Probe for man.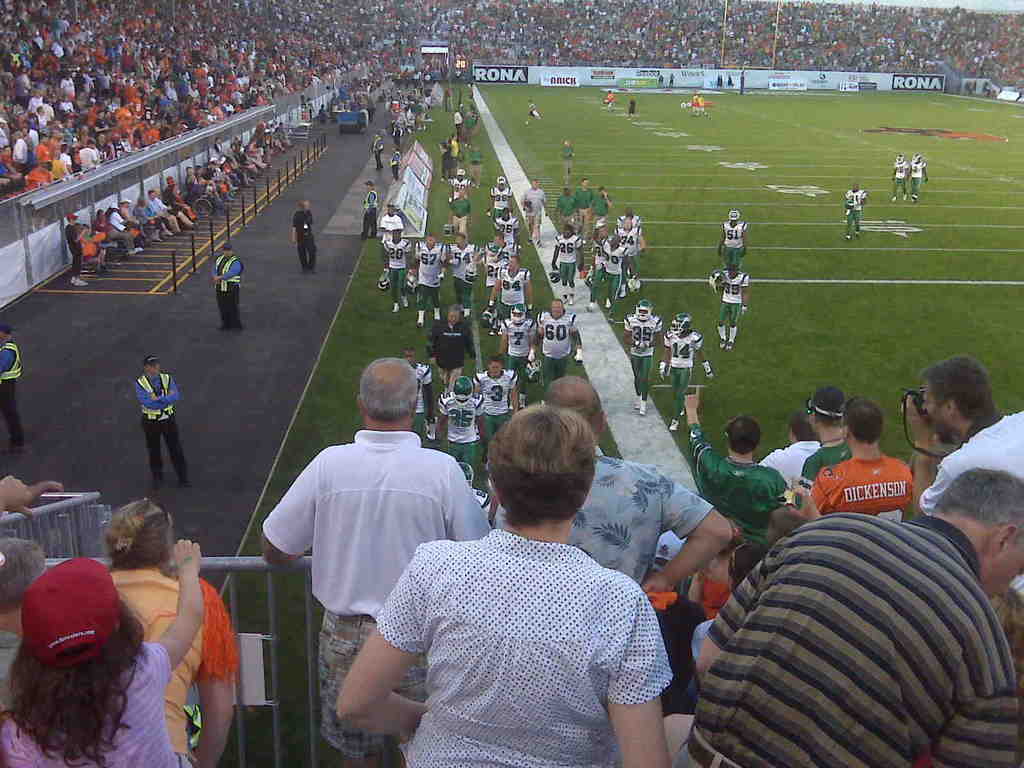
Probe result: bbox=[677, 468, 1023, 767].
